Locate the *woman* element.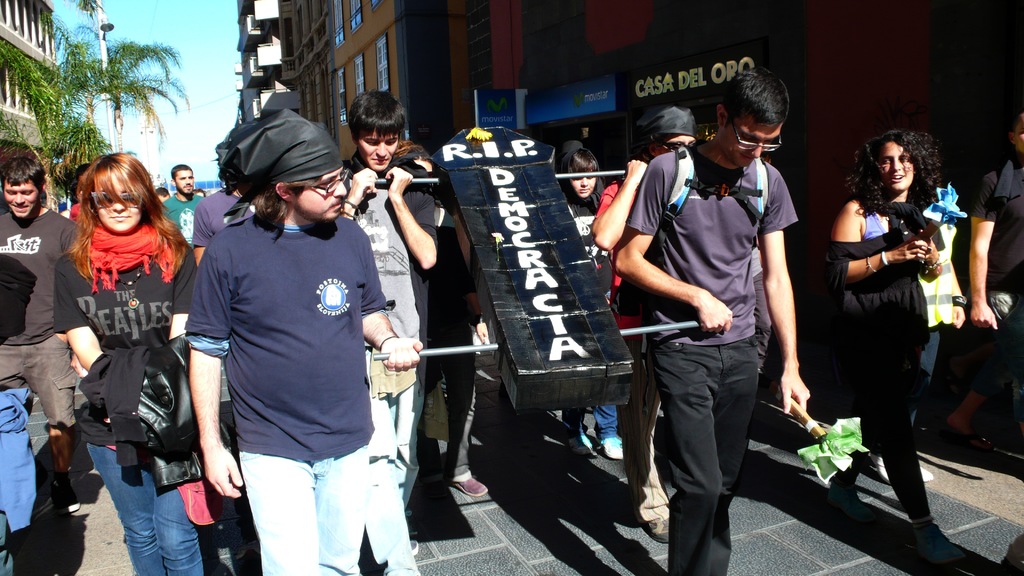
Element bbox: locate(557, 145, 618, 461).
